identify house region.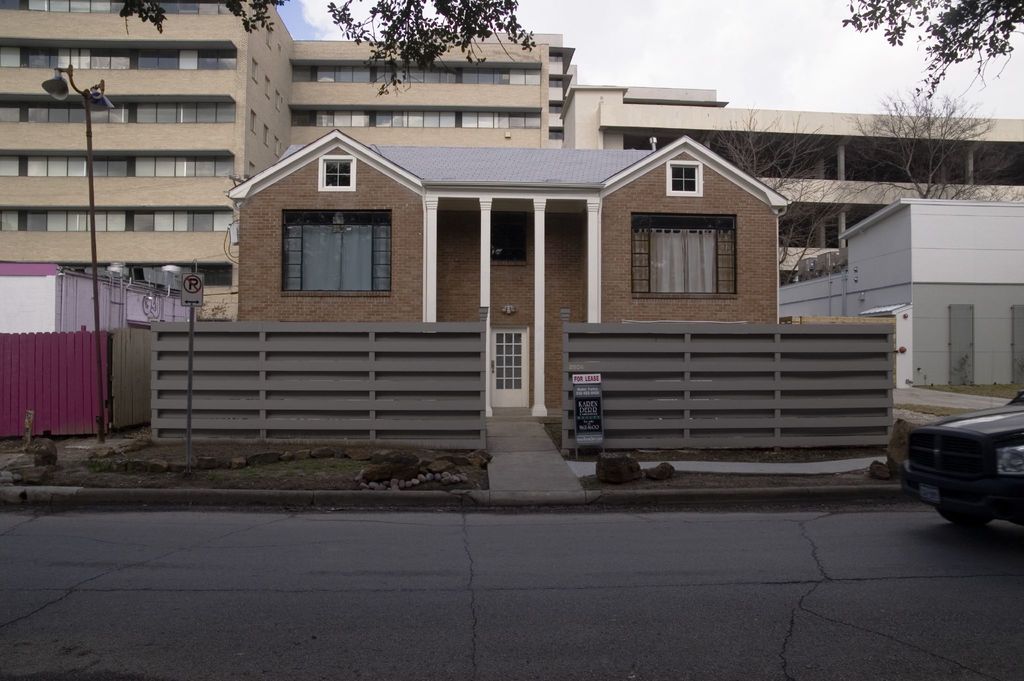
Region: l=0, t=0, r=291, b=320.
